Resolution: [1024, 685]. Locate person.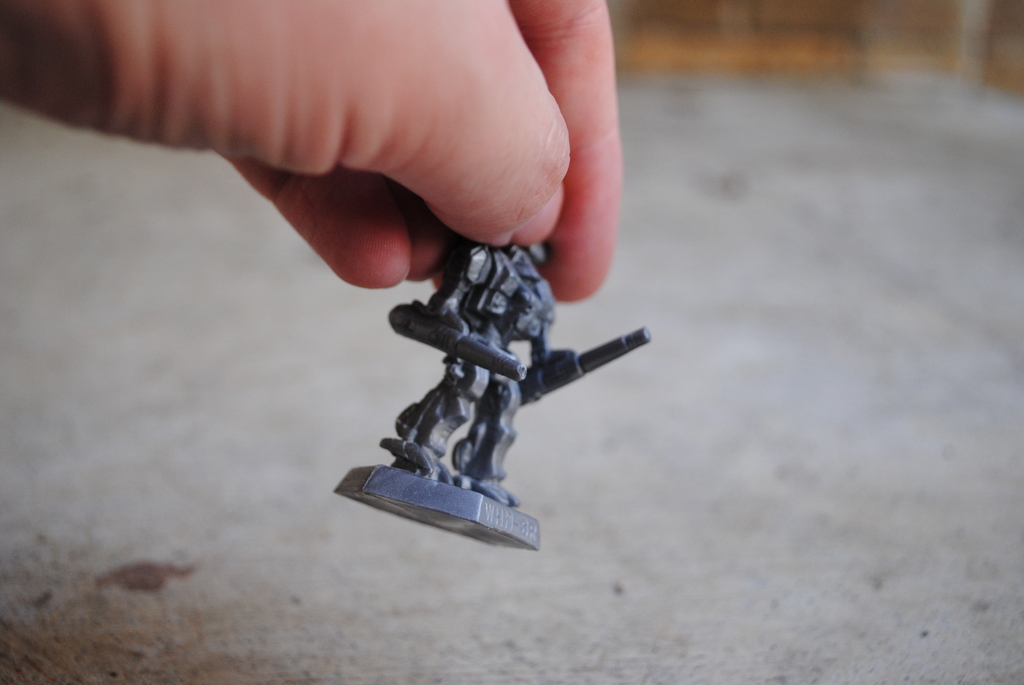
{"x1": 0, "y1": 0, "x2": 618, "y2": 308}.
